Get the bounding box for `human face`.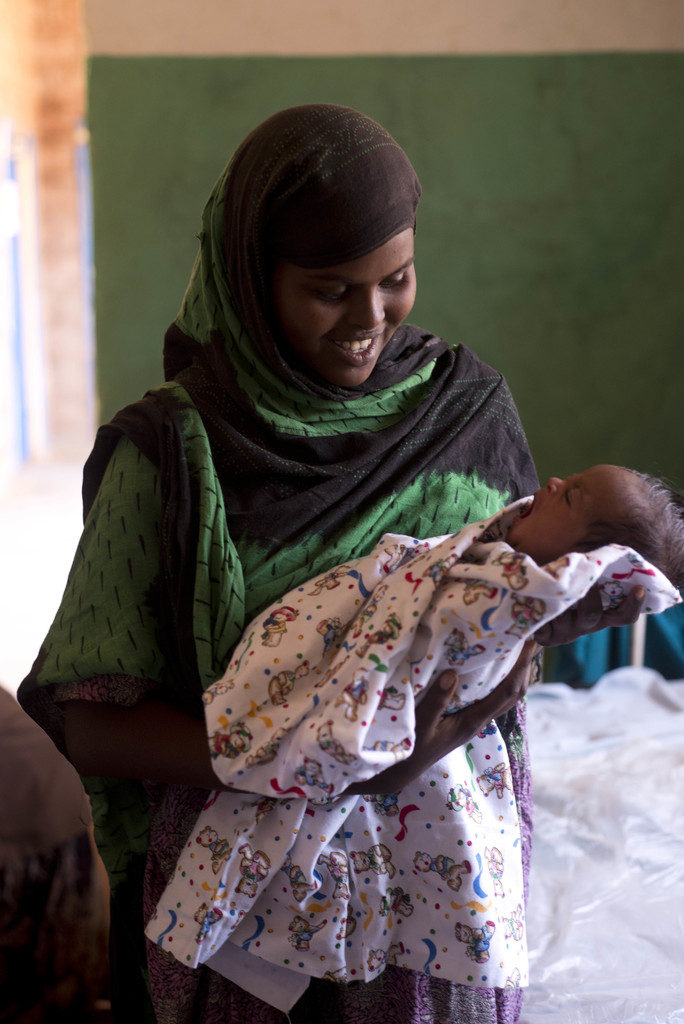
crop(508, 473, 620, 547).
